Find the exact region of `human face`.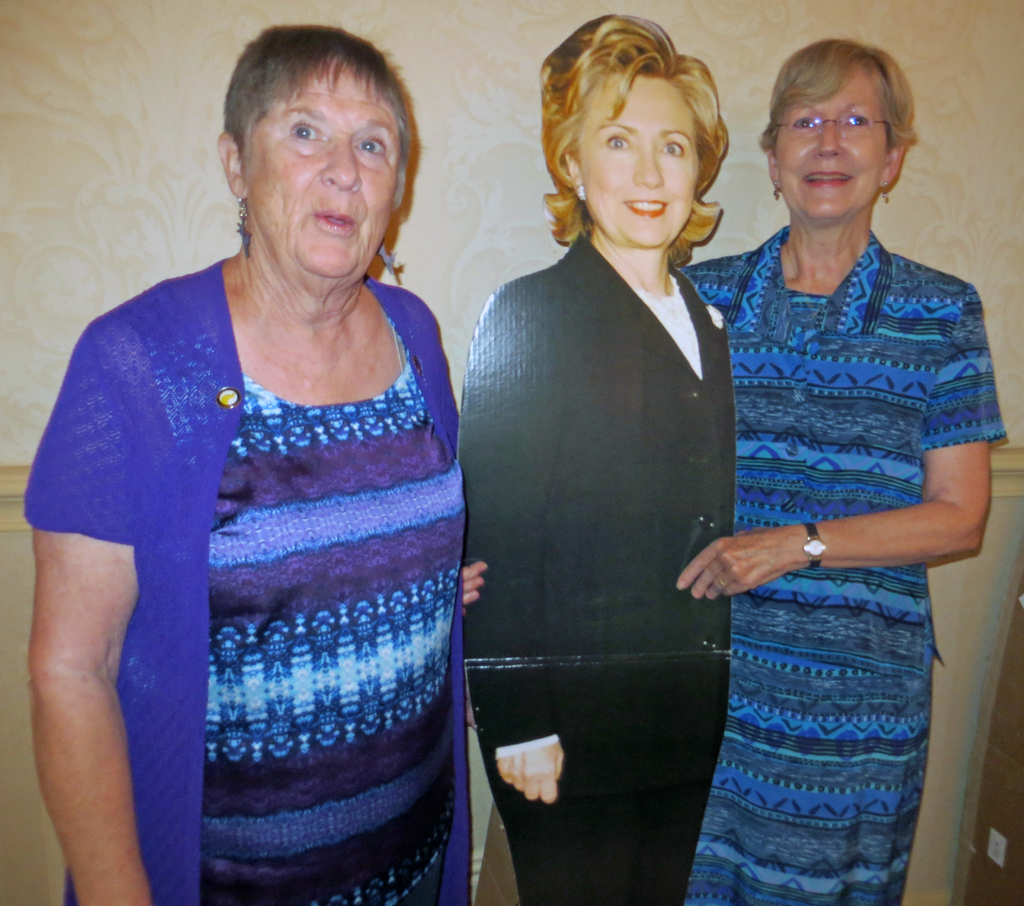
Exact region: {"x1": 238, "y1": 69, "x2": 403, "y2": 275}.
